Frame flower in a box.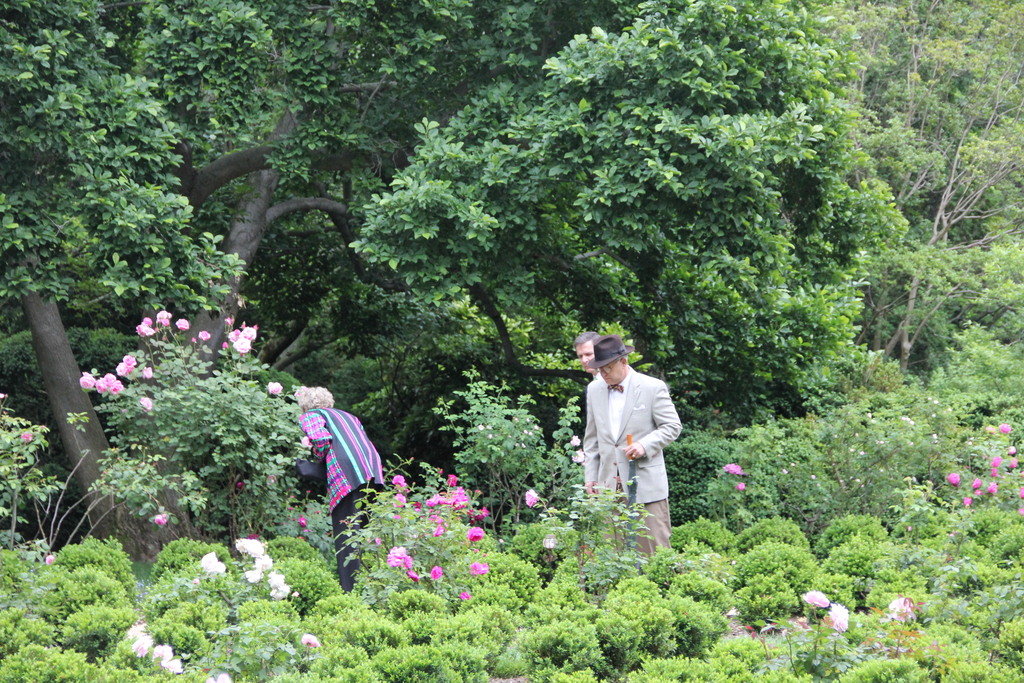
box(76, 366, 95, 395).
